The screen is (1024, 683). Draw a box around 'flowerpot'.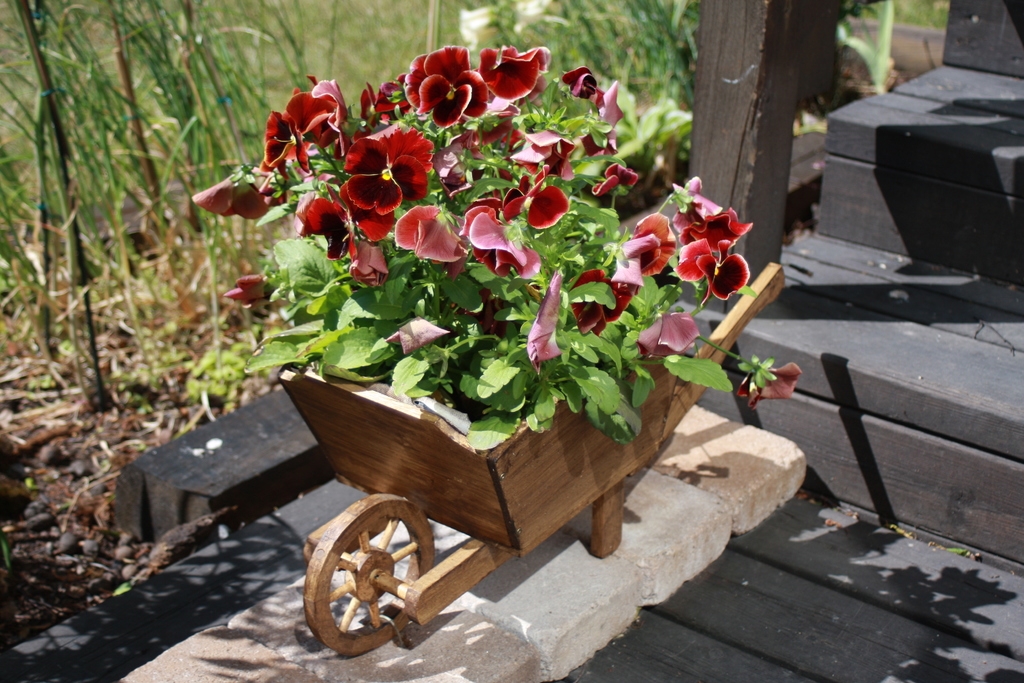
detection(268, 313, 689, 614).
